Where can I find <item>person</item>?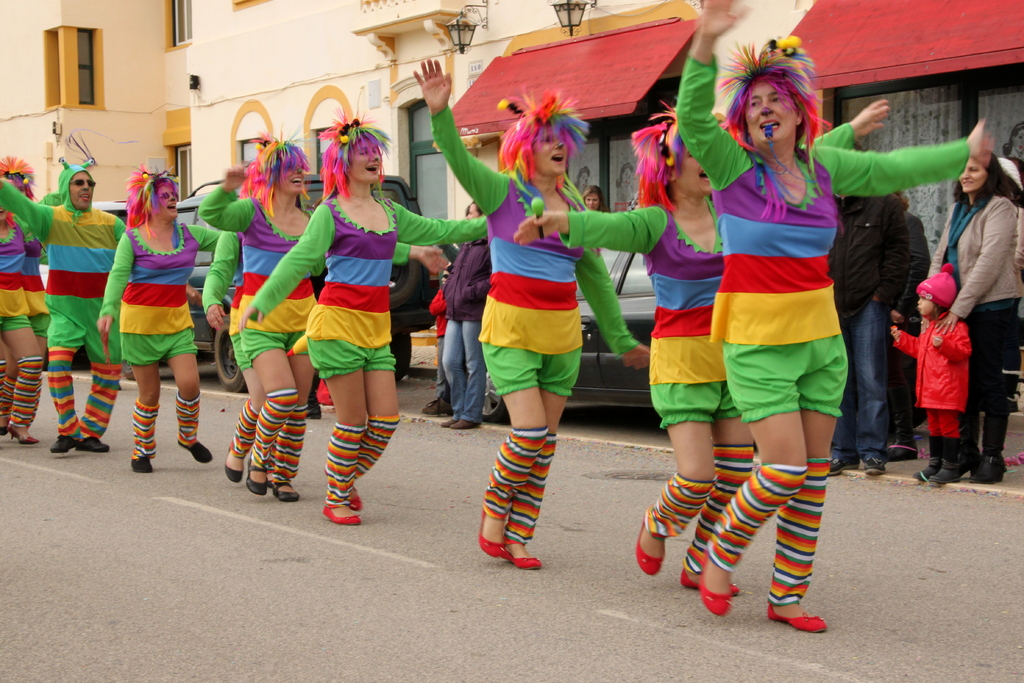
You can find it at region(426, 209, 468, 418).
